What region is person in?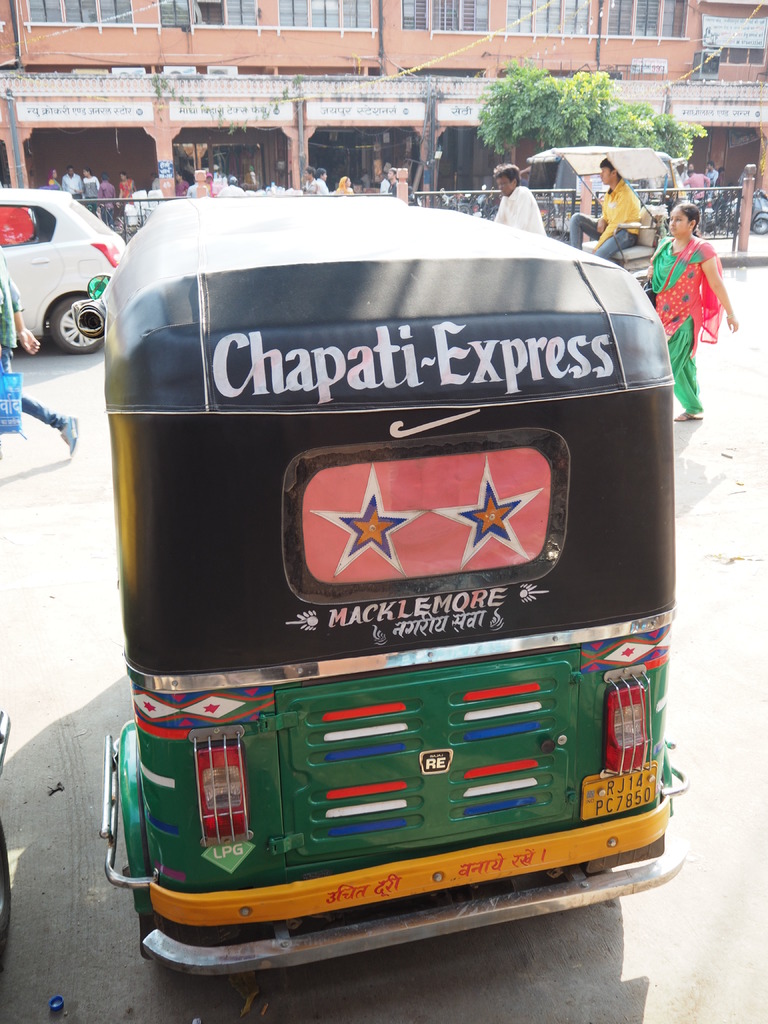
detection(173, 166, 208, 207).
